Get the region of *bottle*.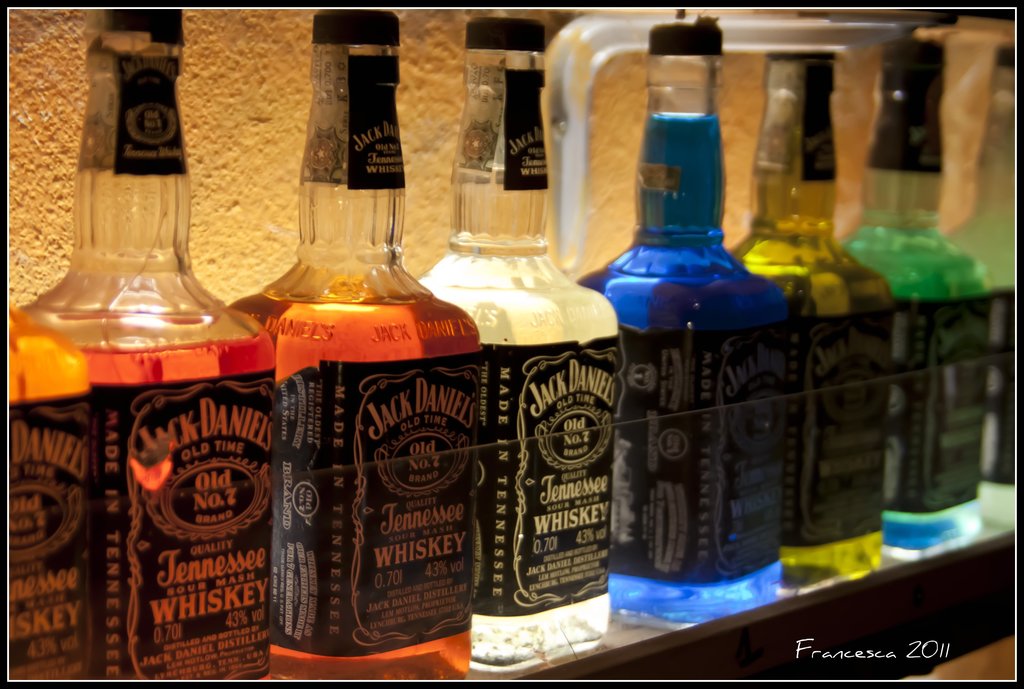
{"x1": 839, "y1": 33, "x2": 995, "y2": 562}.
